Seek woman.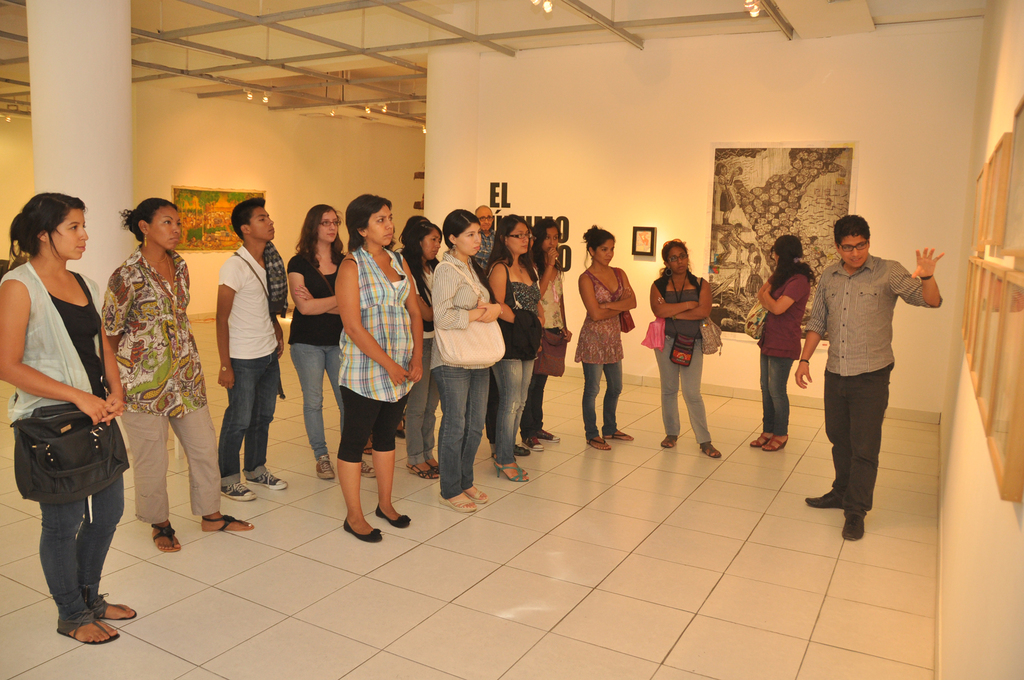
{"left": 12, "top": 183, "right": 138, "bottom": 638}.
